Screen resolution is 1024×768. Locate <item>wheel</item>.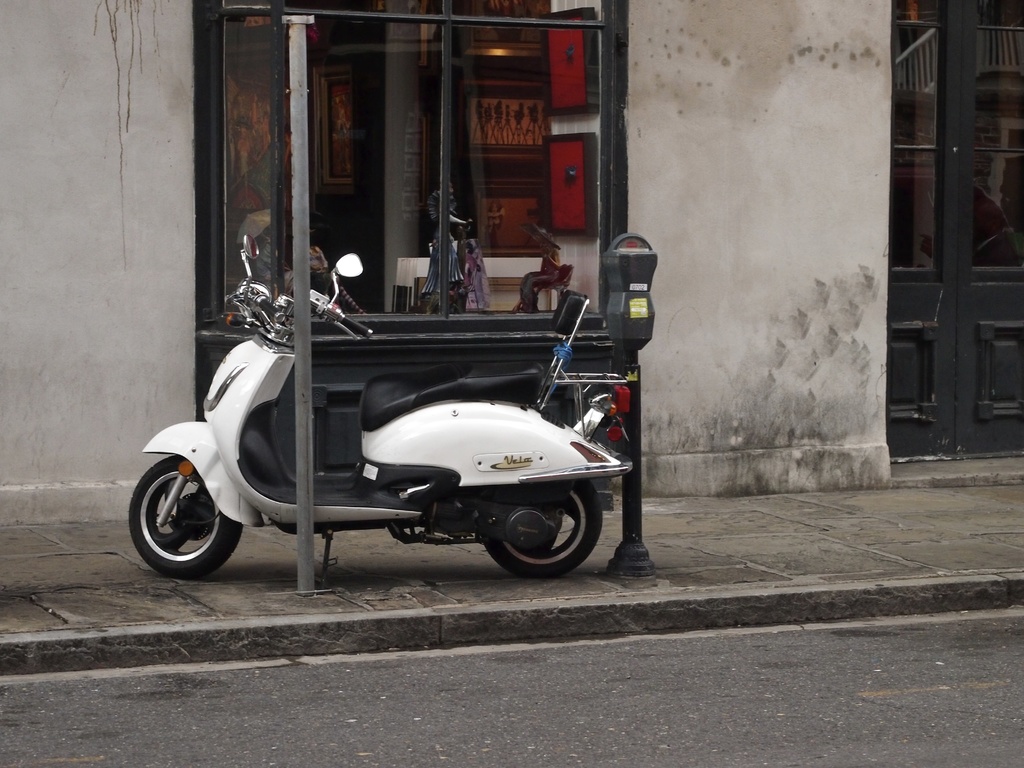
box(472, 478, 612, 576).
